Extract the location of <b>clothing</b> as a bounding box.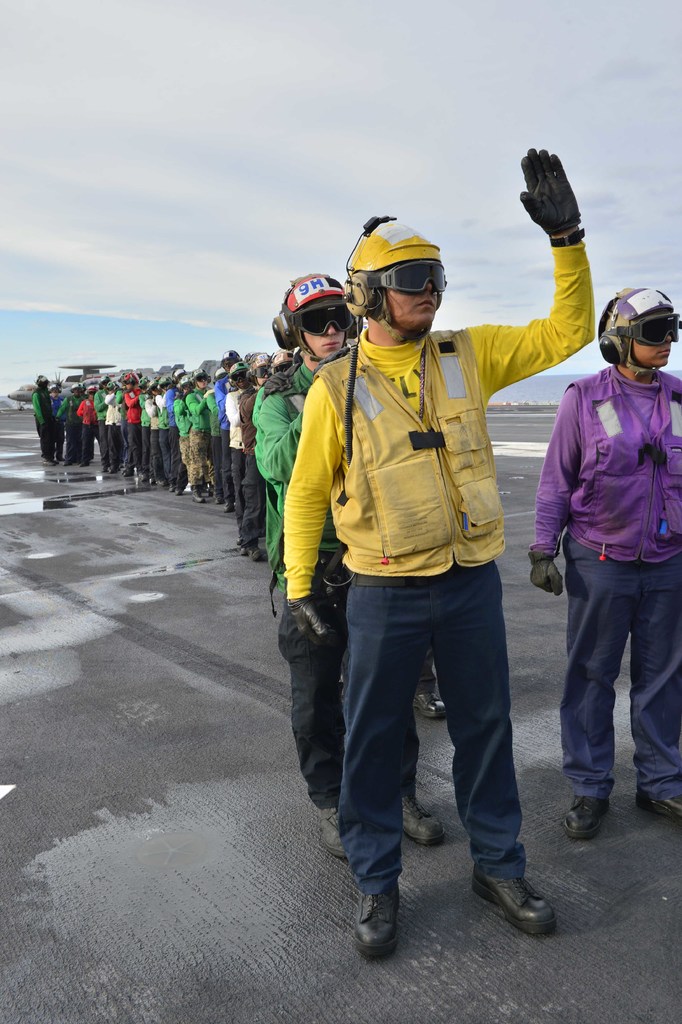
bbox=(96, 387, 106, 450).
